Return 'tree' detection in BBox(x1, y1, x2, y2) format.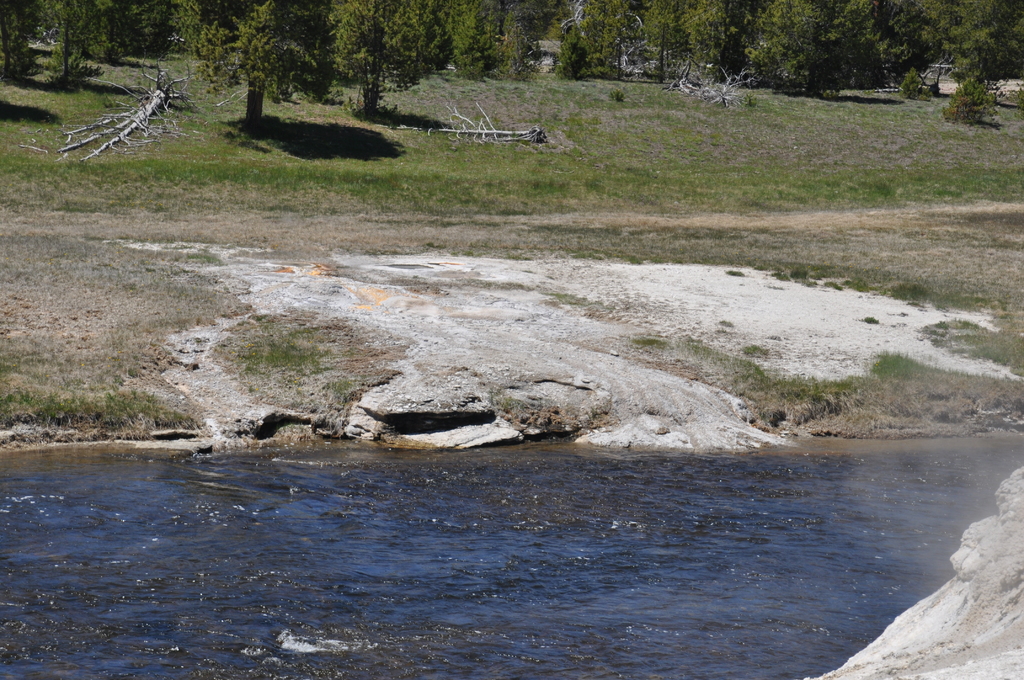
BBox(637, 9, 687, 85).
